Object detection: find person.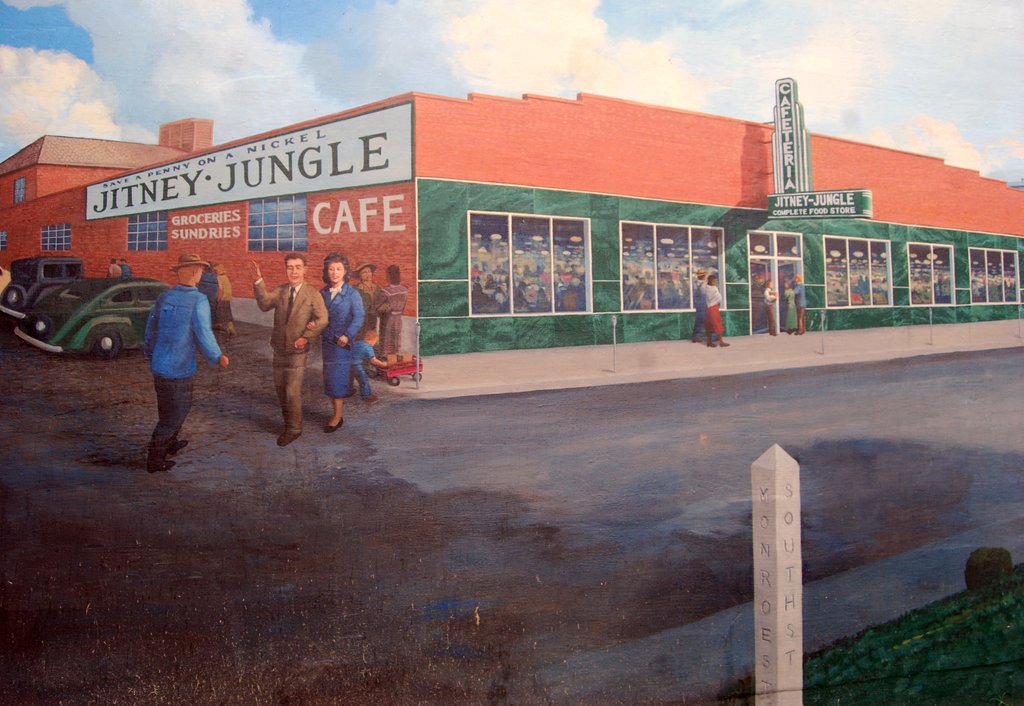
[left=311, top=251, right=368, bottom=435].
